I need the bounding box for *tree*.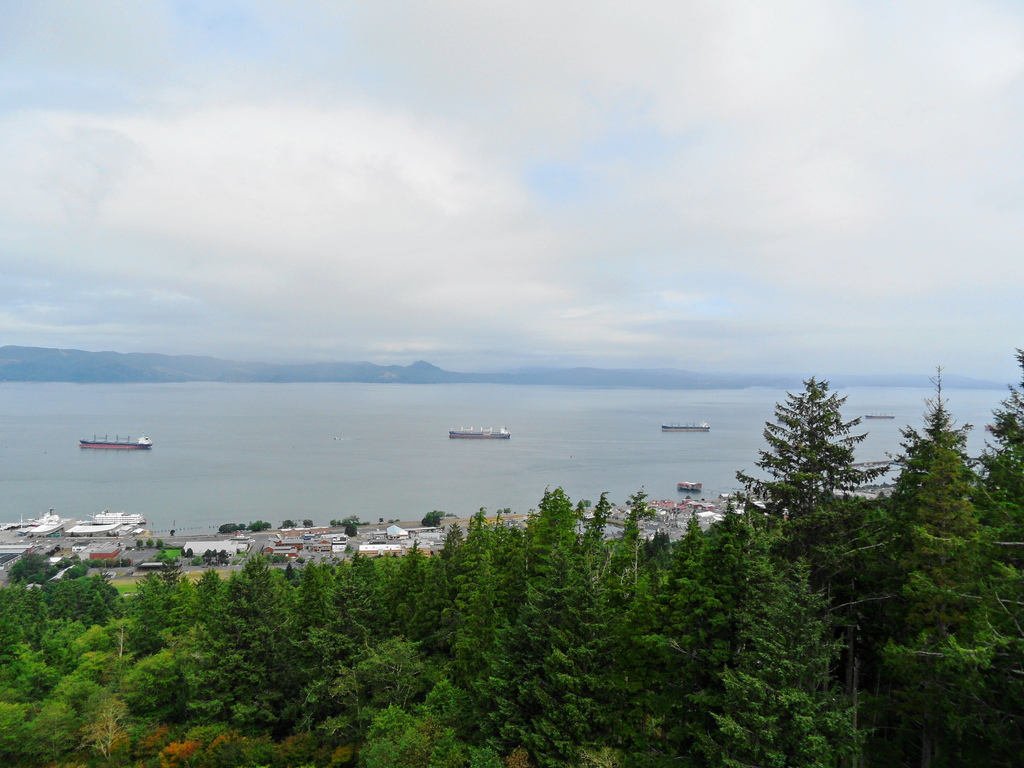
Here it is: (243,543,289,699).
